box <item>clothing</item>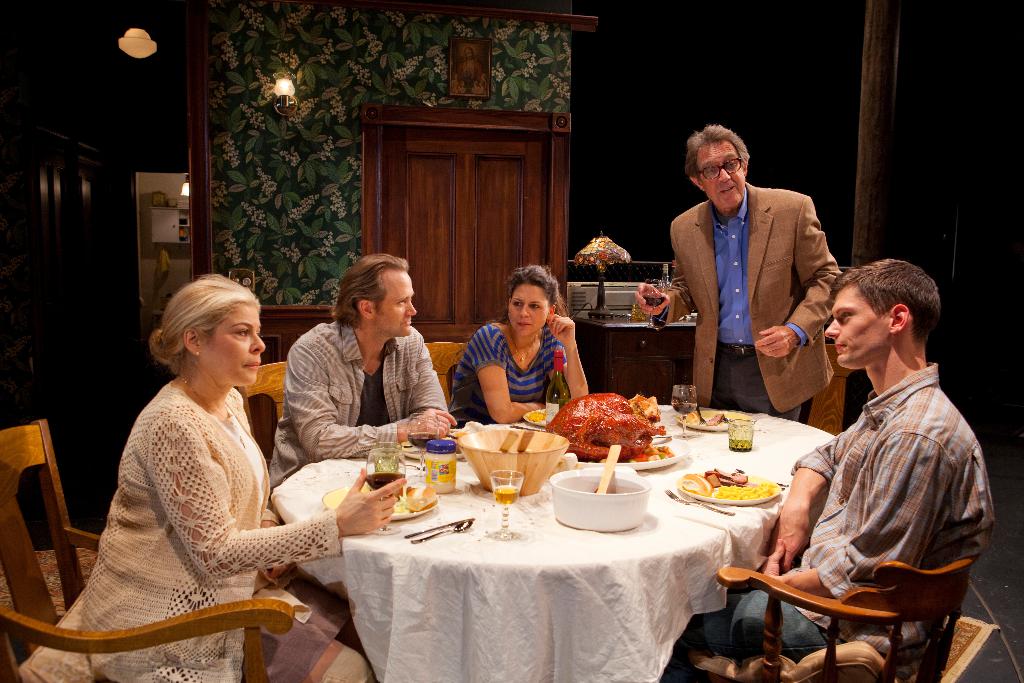
<bbox>648, 183, 841, 425</bbox>
